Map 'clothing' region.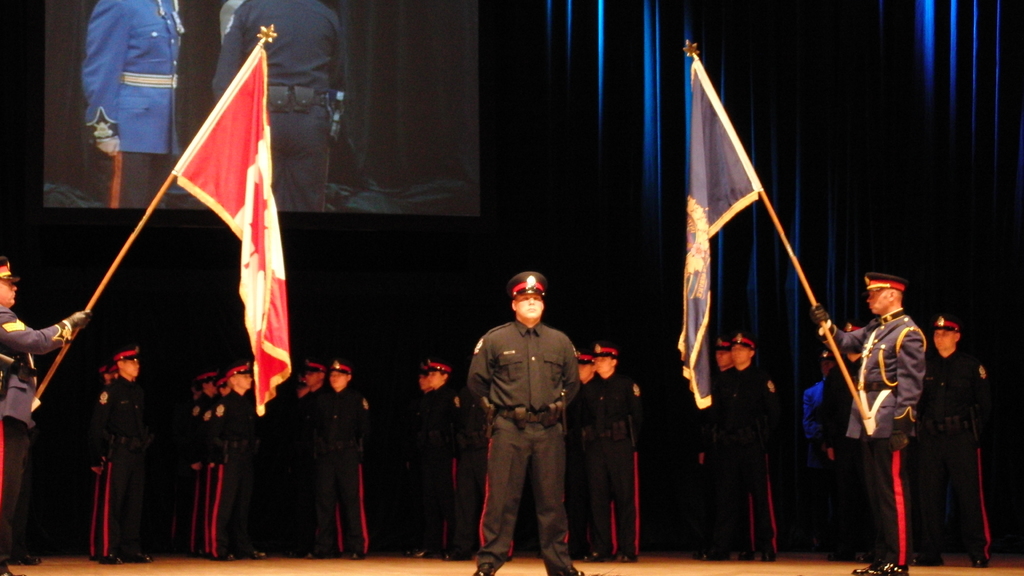
Mapped to locate(465, 404, 499, 559).
